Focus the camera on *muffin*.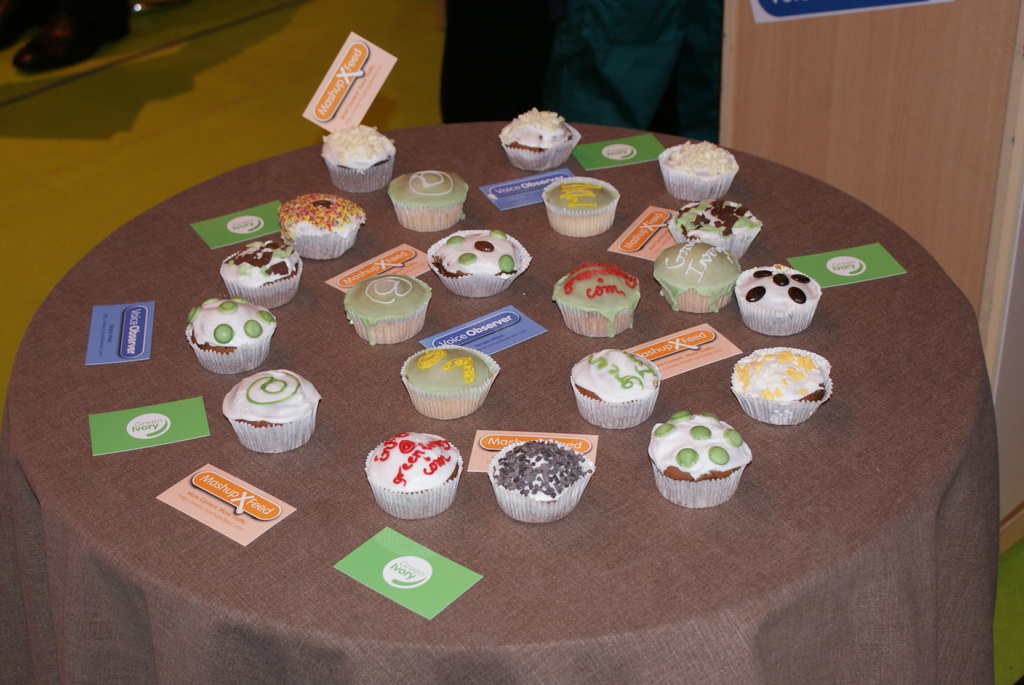
Focus region: bbox=(650, 237, 741, 315).
